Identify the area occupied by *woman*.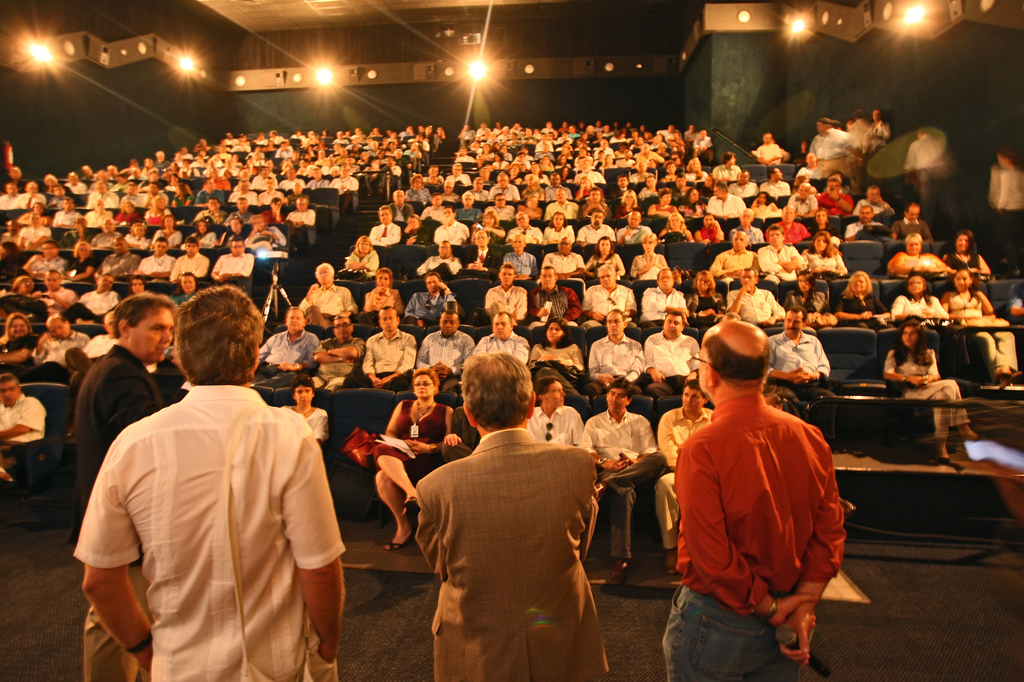
Area: (left=176, top=216, right=218, bottom=250).
